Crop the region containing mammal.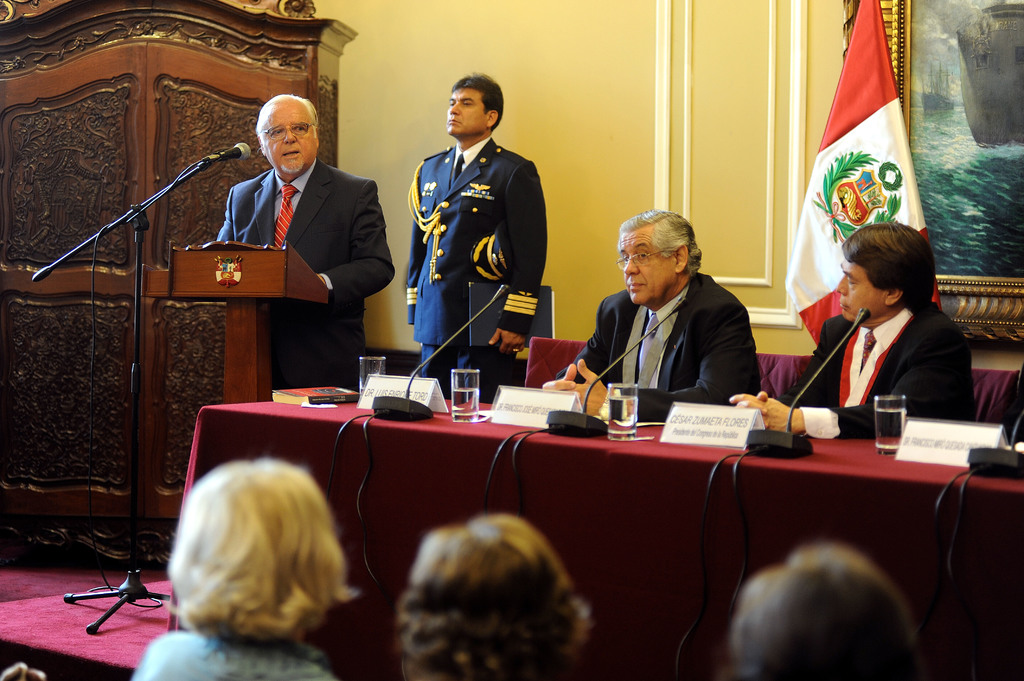
Crop region: 726, 540, 922, 680.
